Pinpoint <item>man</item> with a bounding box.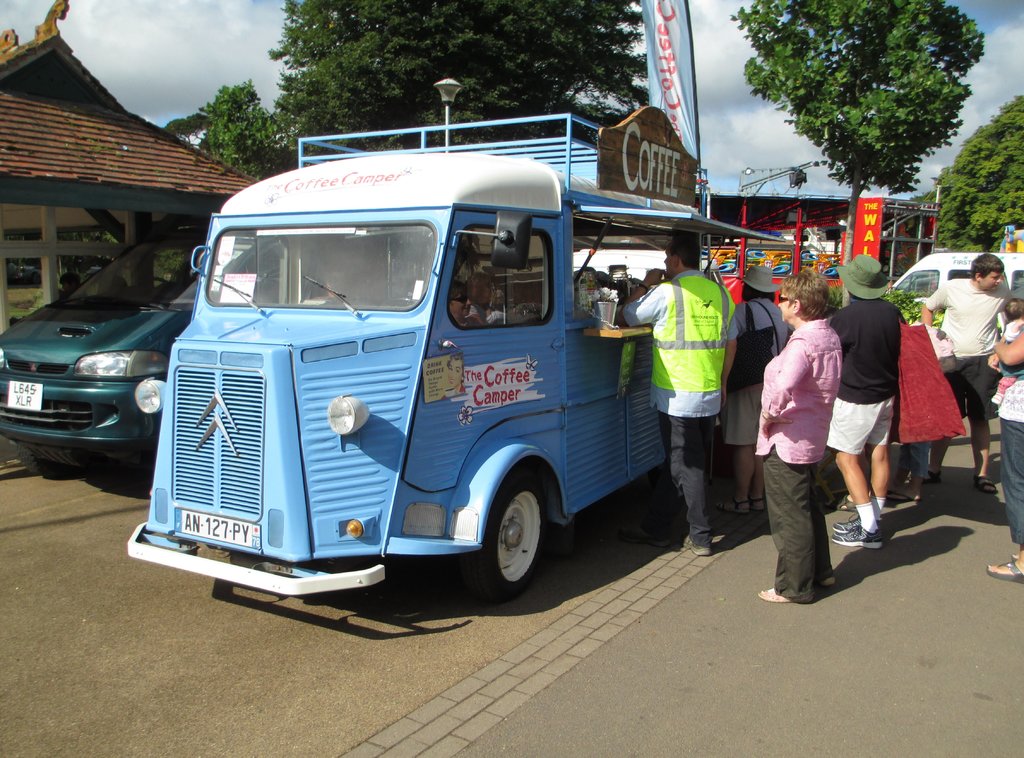
[x1=822, y1=247, x2=901, y2=559].
